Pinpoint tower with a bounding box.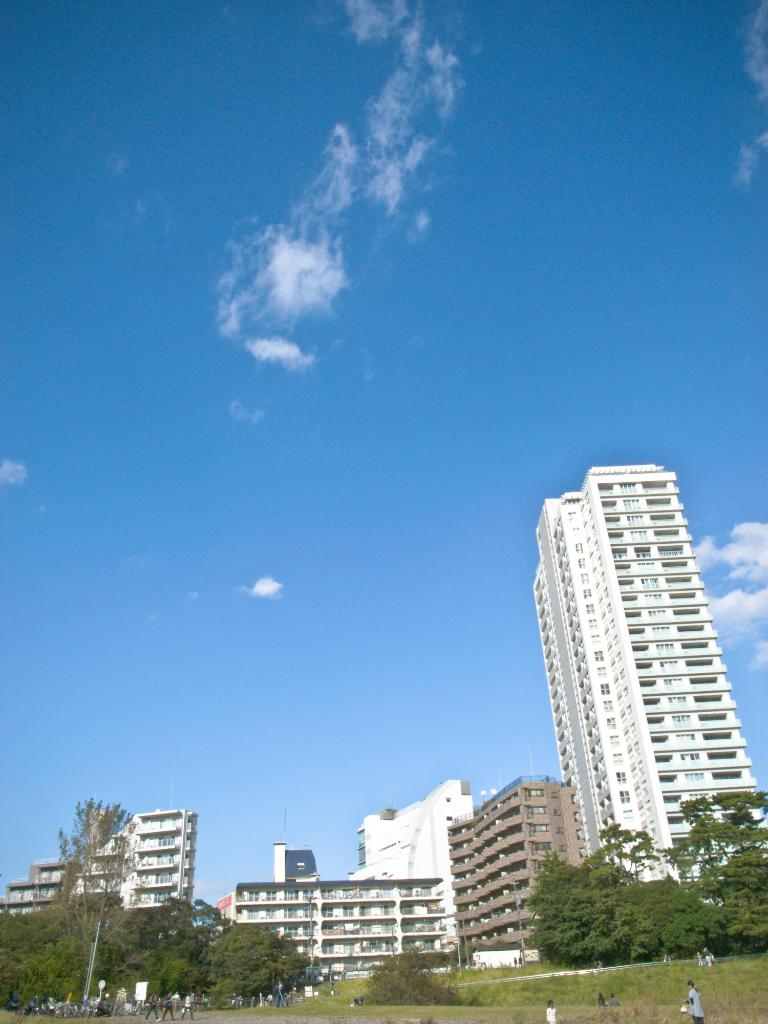
129, 810, 202, 913.
